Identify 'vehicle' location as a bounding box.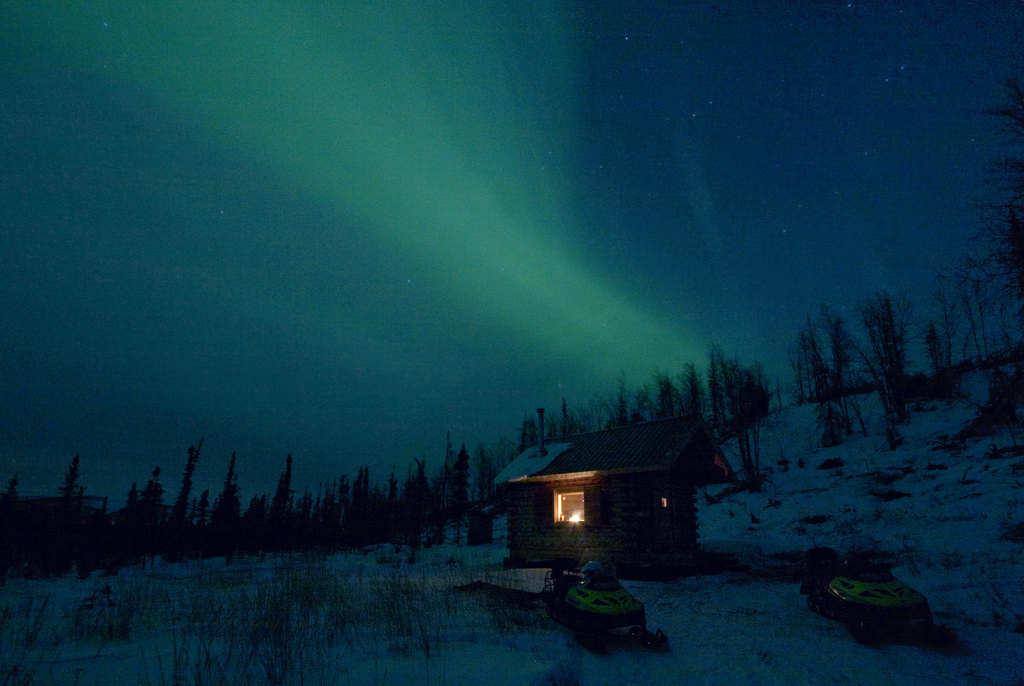
box(812, 556, 947, 652).
